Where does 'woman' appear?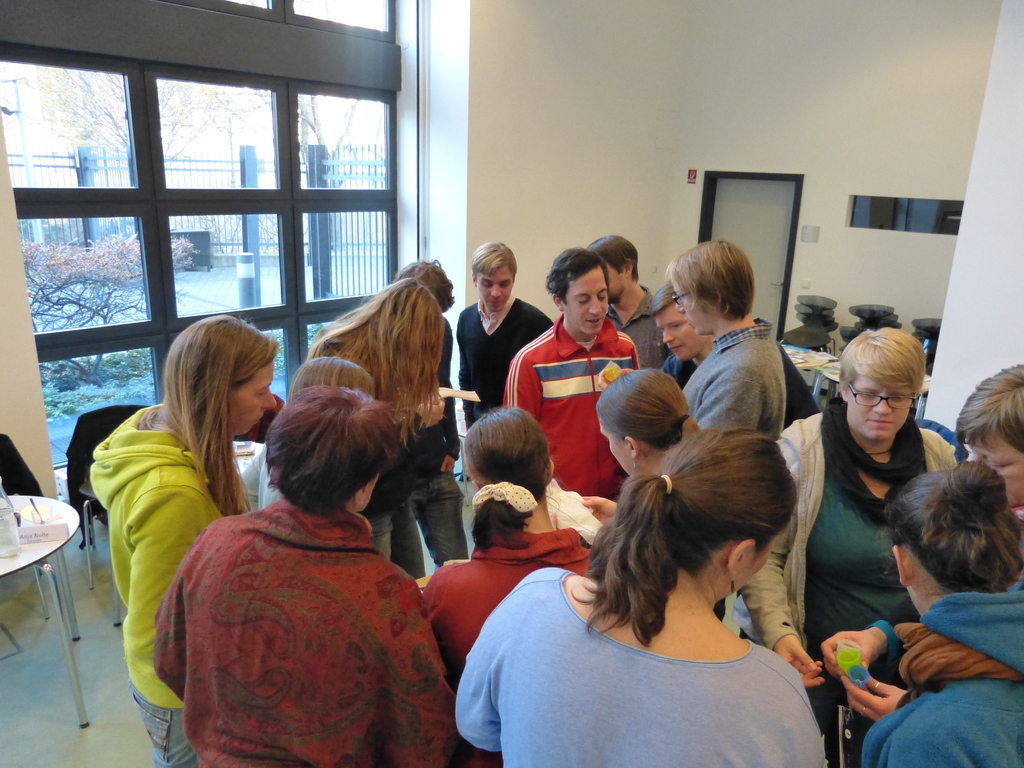
Appears at x1=454, y1=422, x2=834, y2=767.
